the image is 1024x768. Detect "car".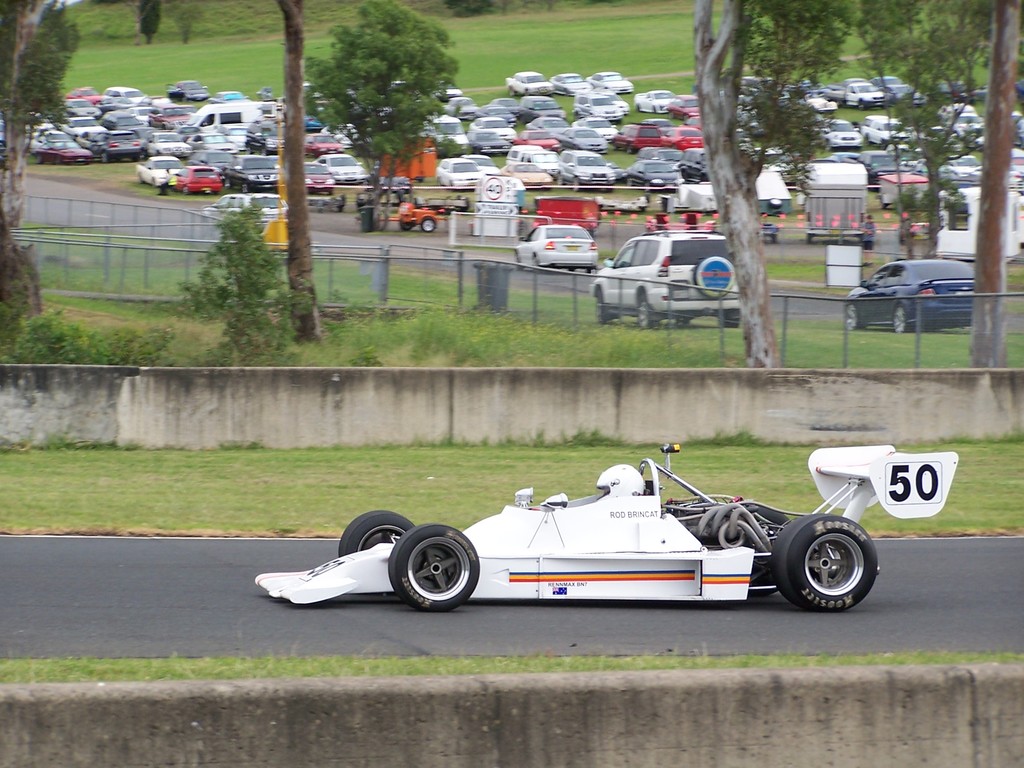
Detection: bbox=[435, 94, 484, 124].
